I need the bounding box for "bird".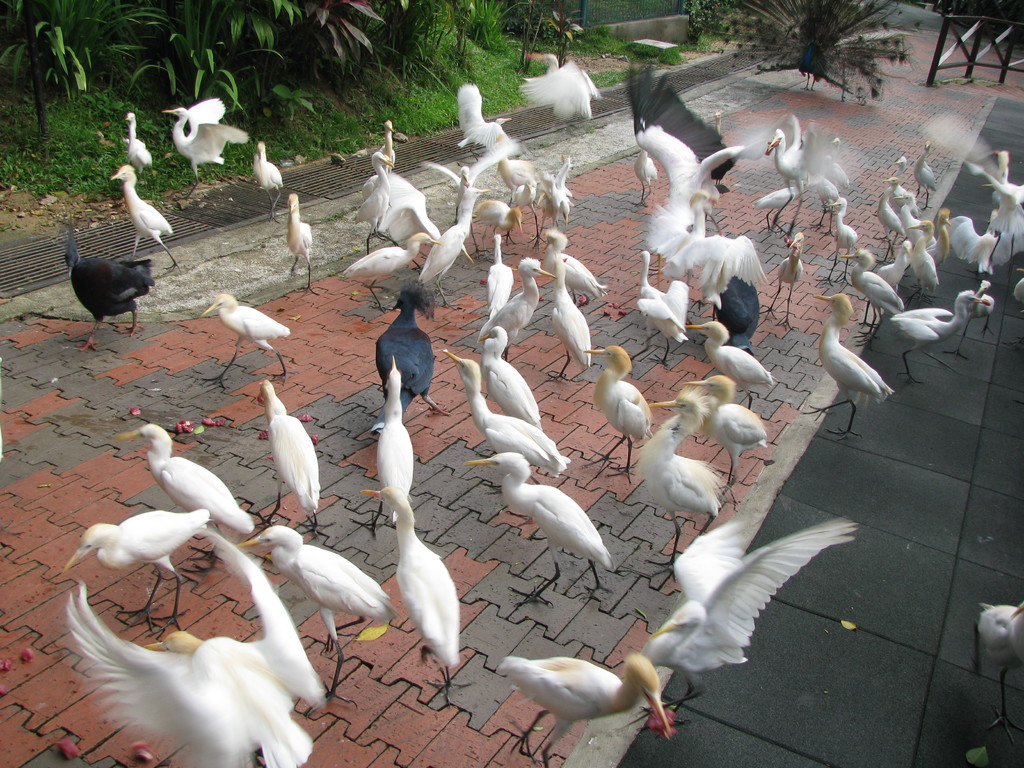
Here it is: <bbox>440, 346, 572, 474</bbox>.
